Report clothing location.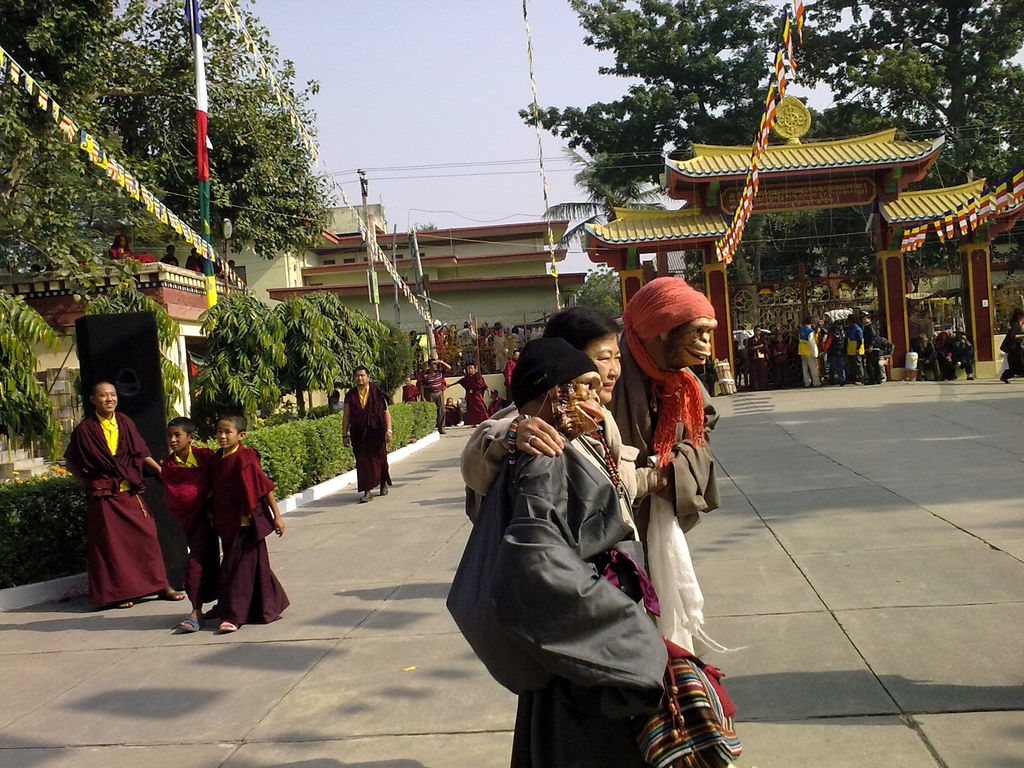
Report: 730,349,746,384.
